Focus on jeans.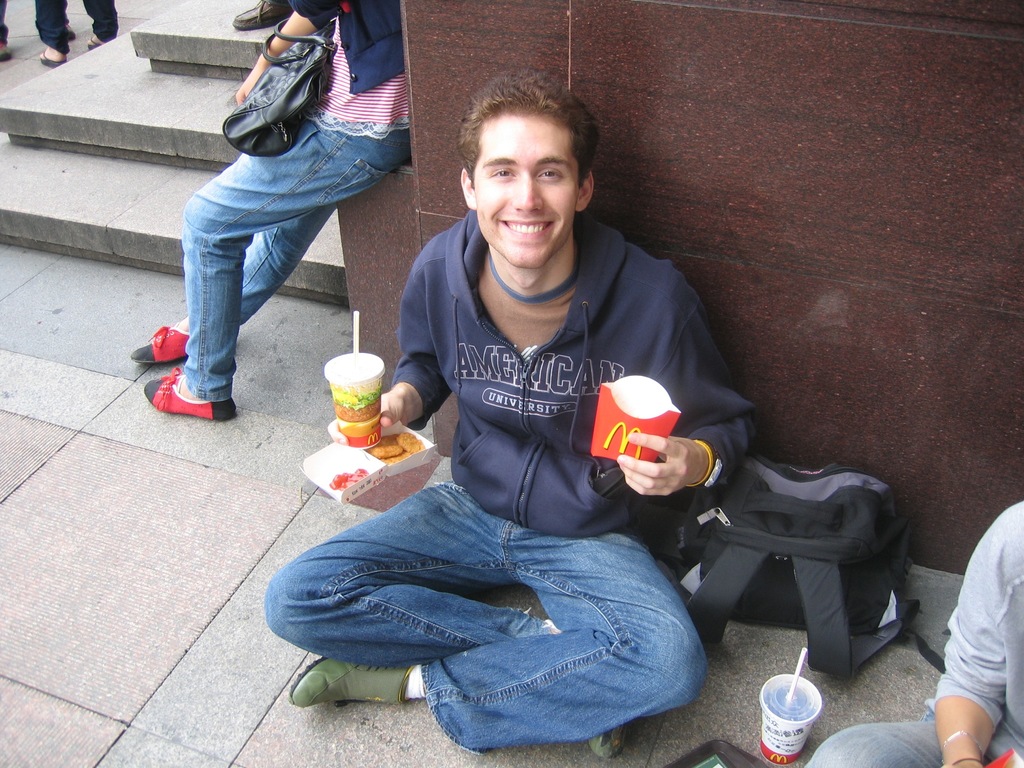
Focused at detection(268, 486, 701, 760).
